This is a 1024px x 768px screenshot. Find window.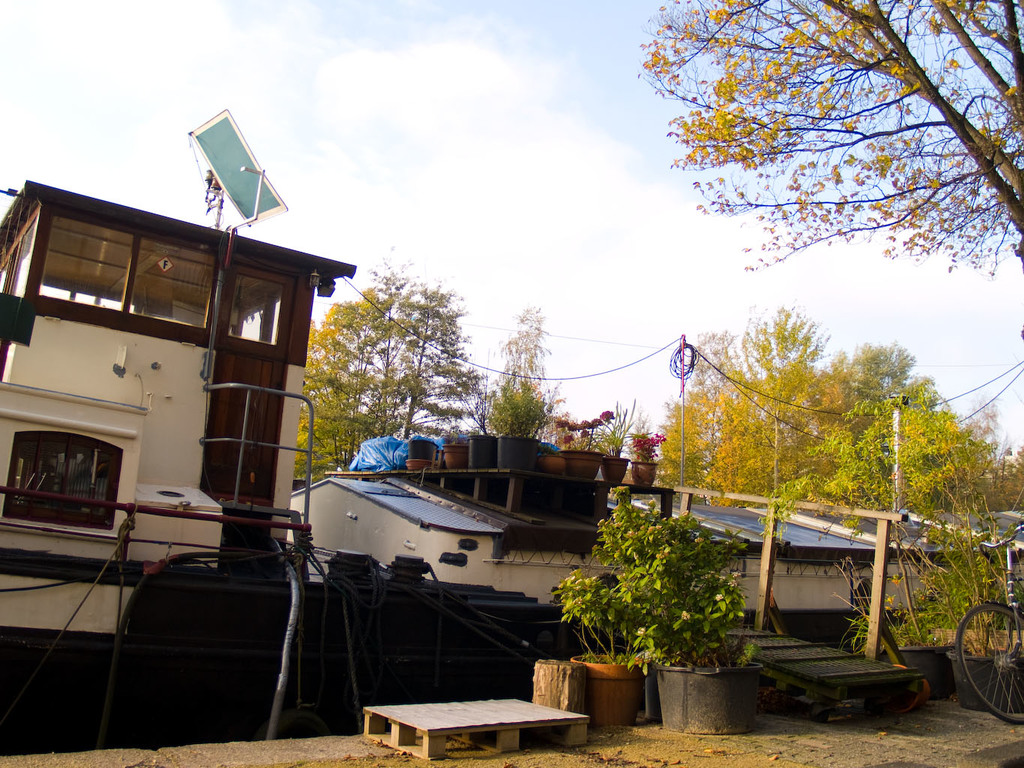
Bounding box: 0 431 111 527.
